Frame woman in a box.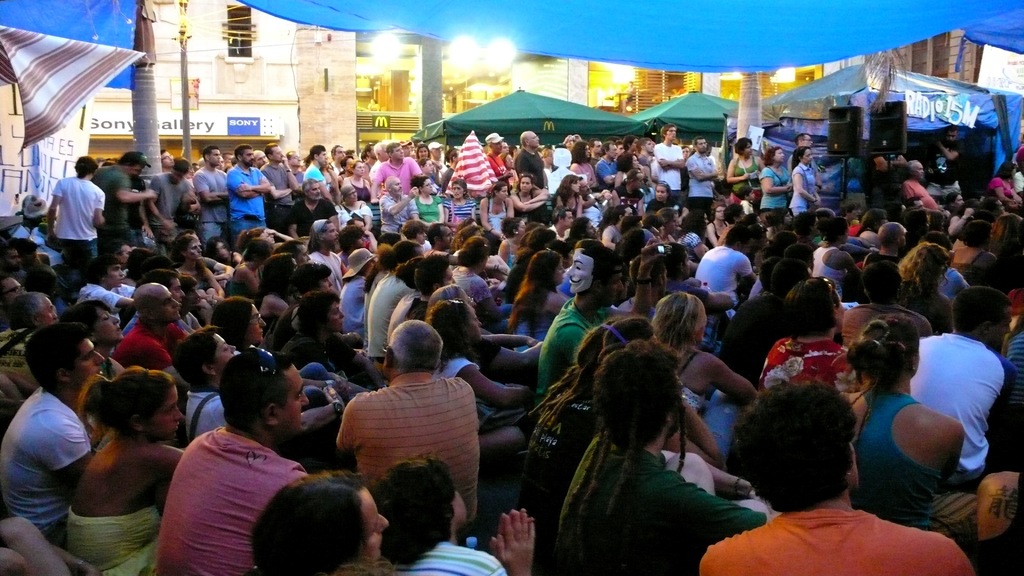
x1=63, y1=300, x2=141, y2=384.
